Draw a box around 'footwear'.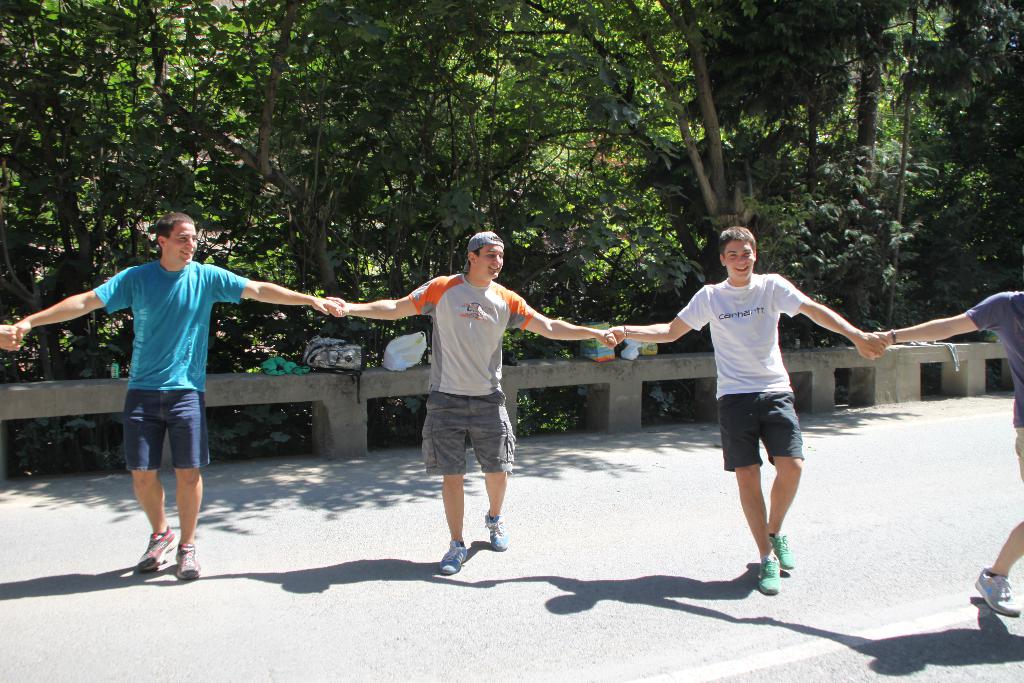
bbox(756, 557, 777, 597).
